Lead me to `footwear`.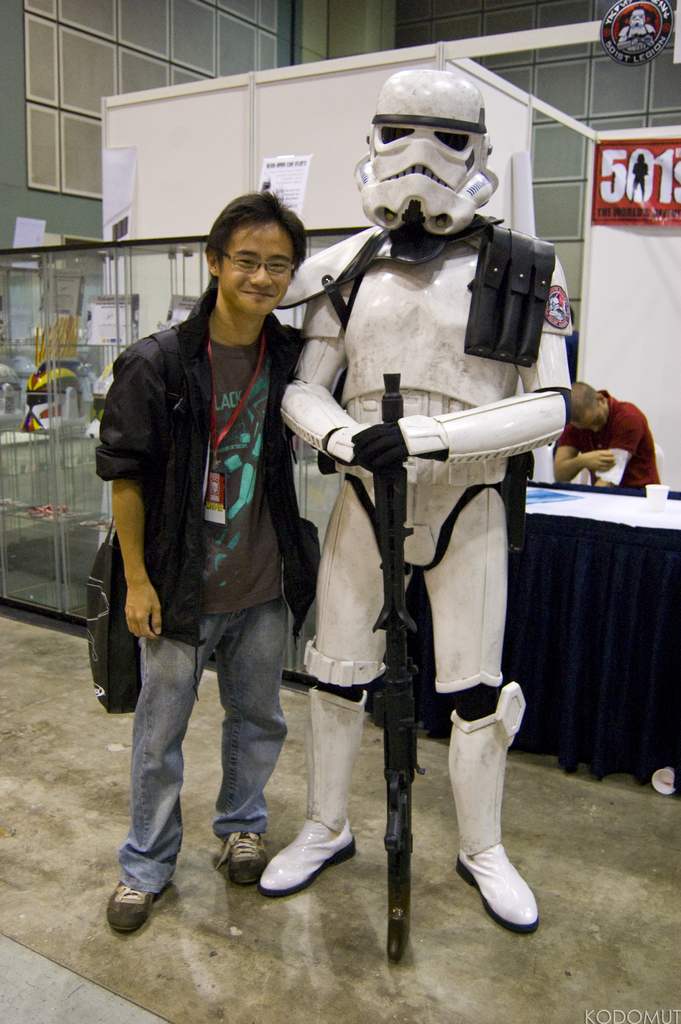
Lead to 111/879/181/948.
